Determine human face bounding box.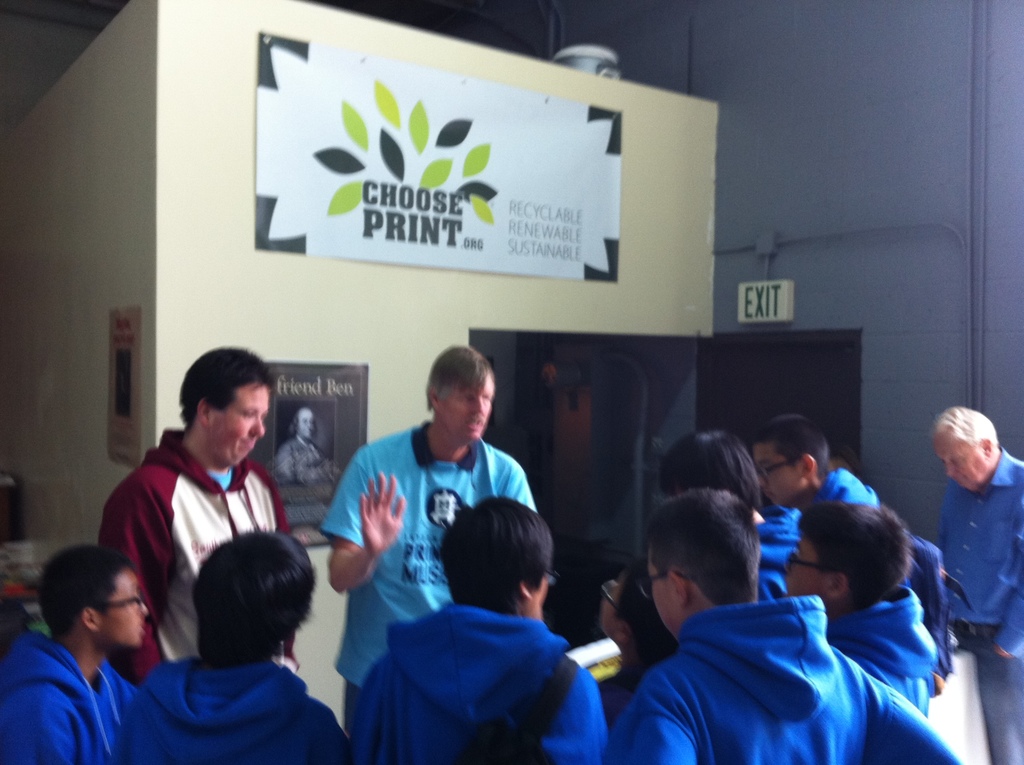
Determined: (300,408,317,442).
